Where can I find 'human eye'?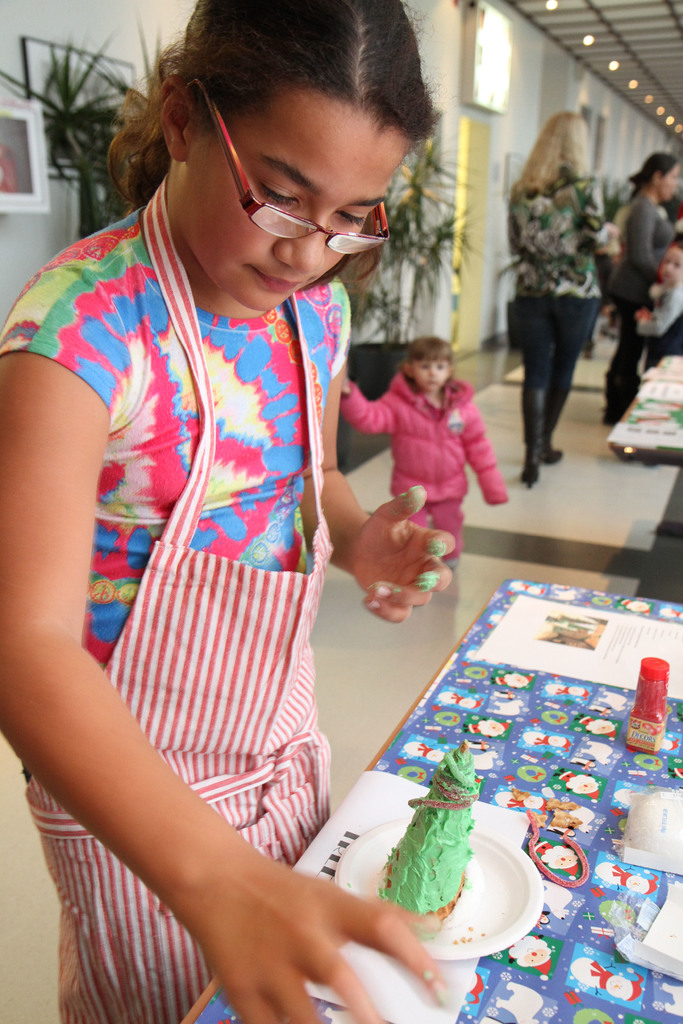
You can find it at bbox(340, 207, 369, 224).
